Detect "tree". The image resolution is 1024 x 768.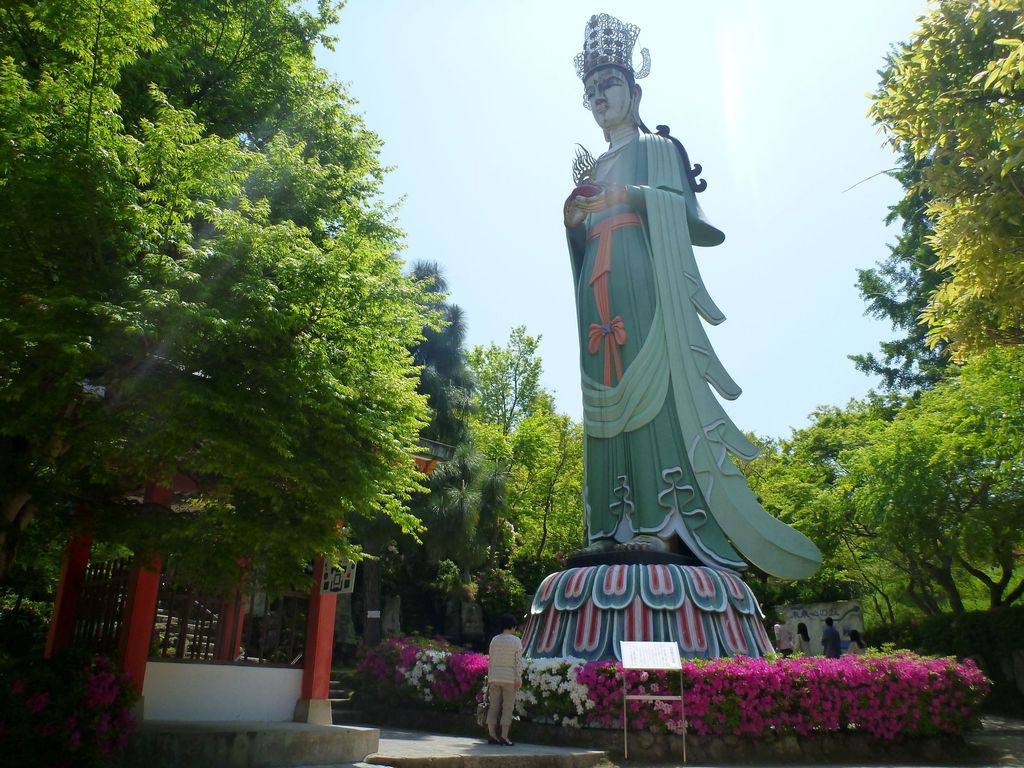
342,257,481,660.
